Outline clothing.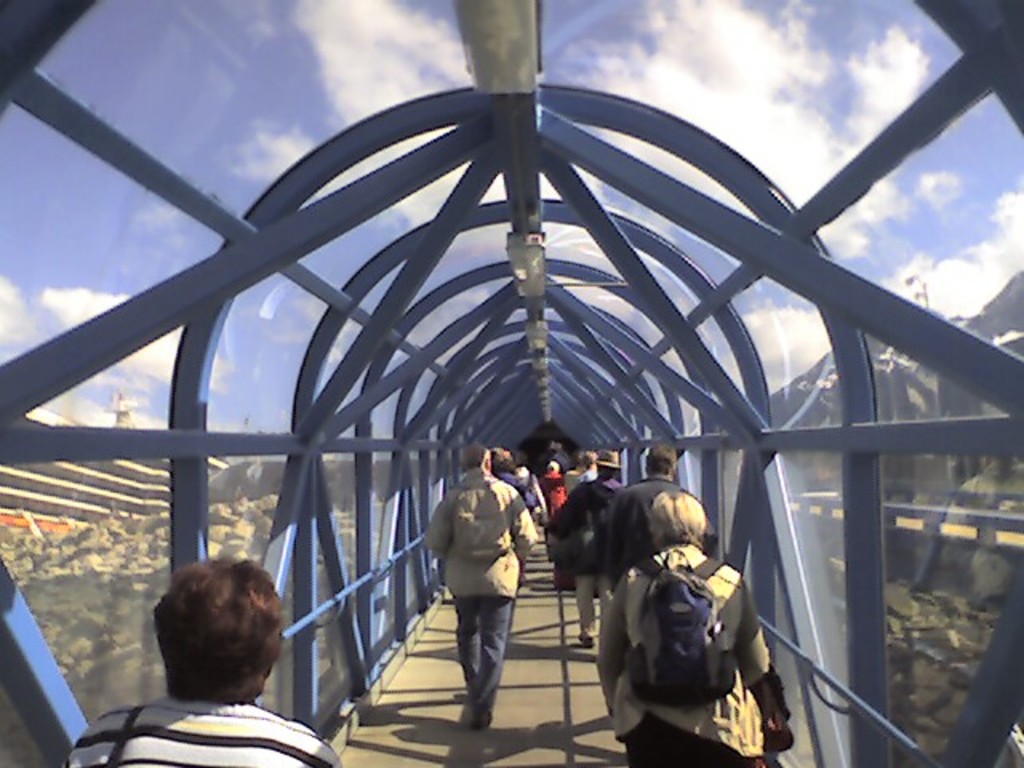
Outline: BBox(570, 467, 598, 490).
